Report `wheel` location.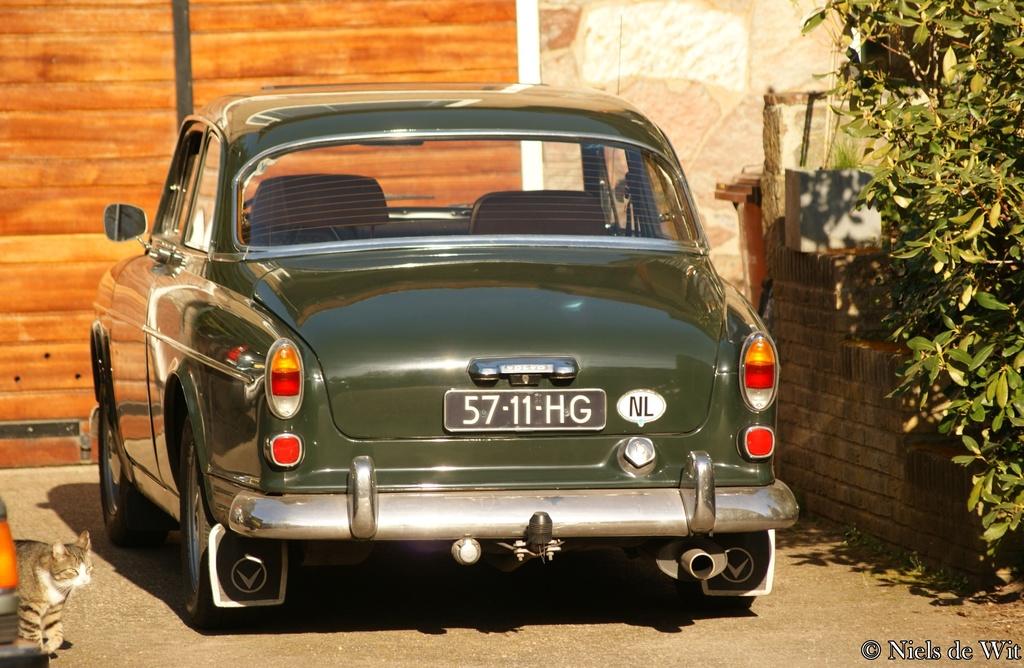
Report: (98, 363, 163, 549).
